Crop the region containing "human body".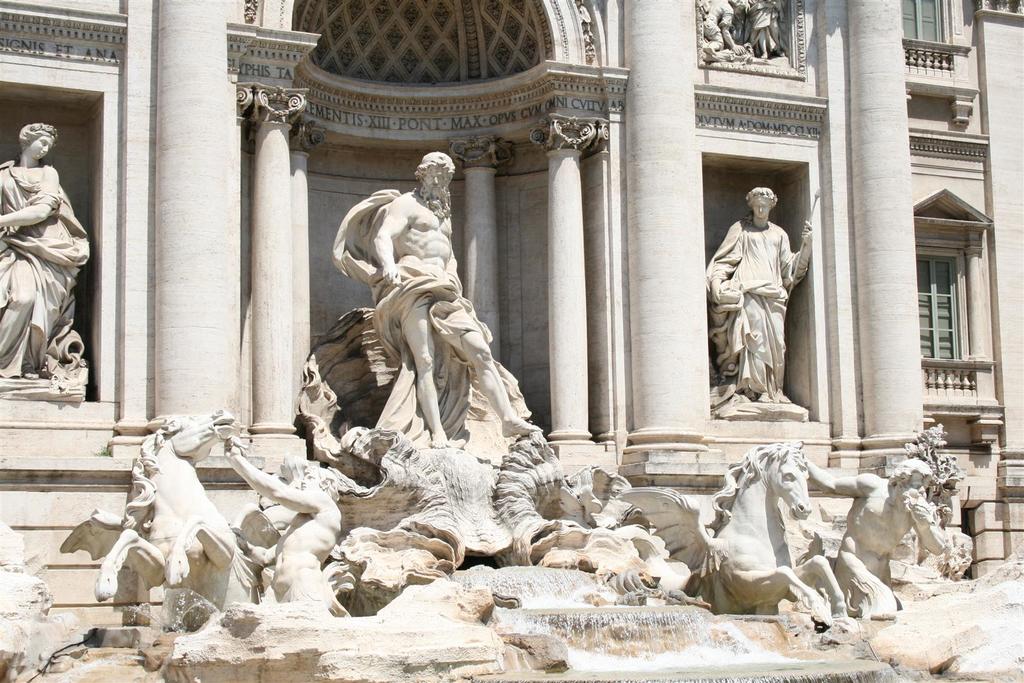
Crop region: box=[799, 456, 952, 619].
